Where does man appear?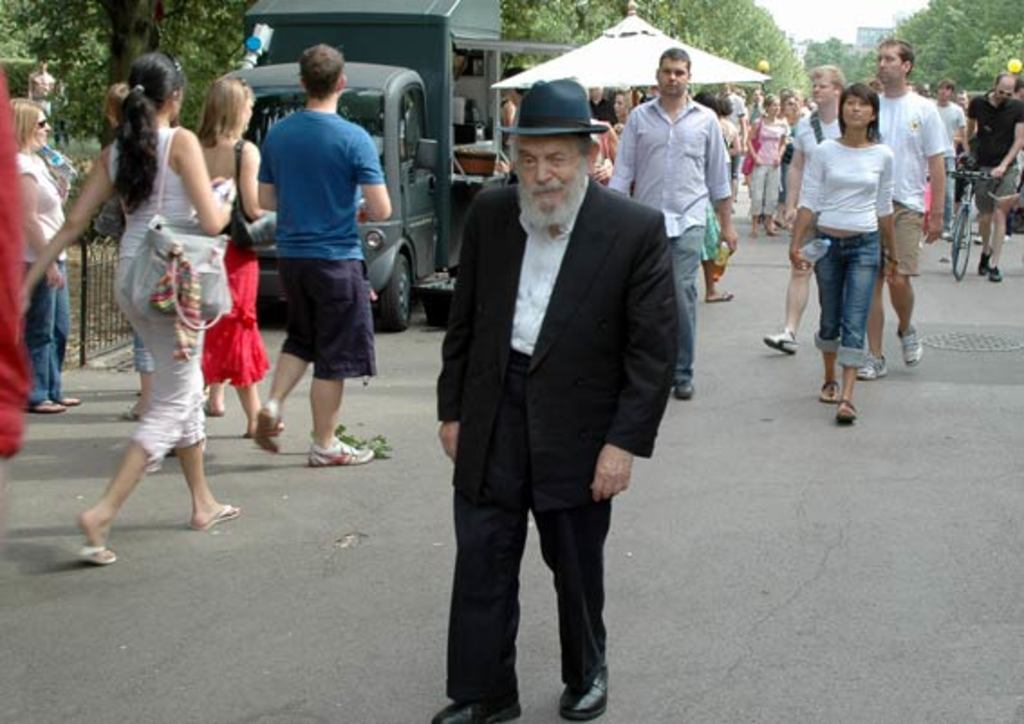
Appears at select_region(964, 65, 1022, 282).
